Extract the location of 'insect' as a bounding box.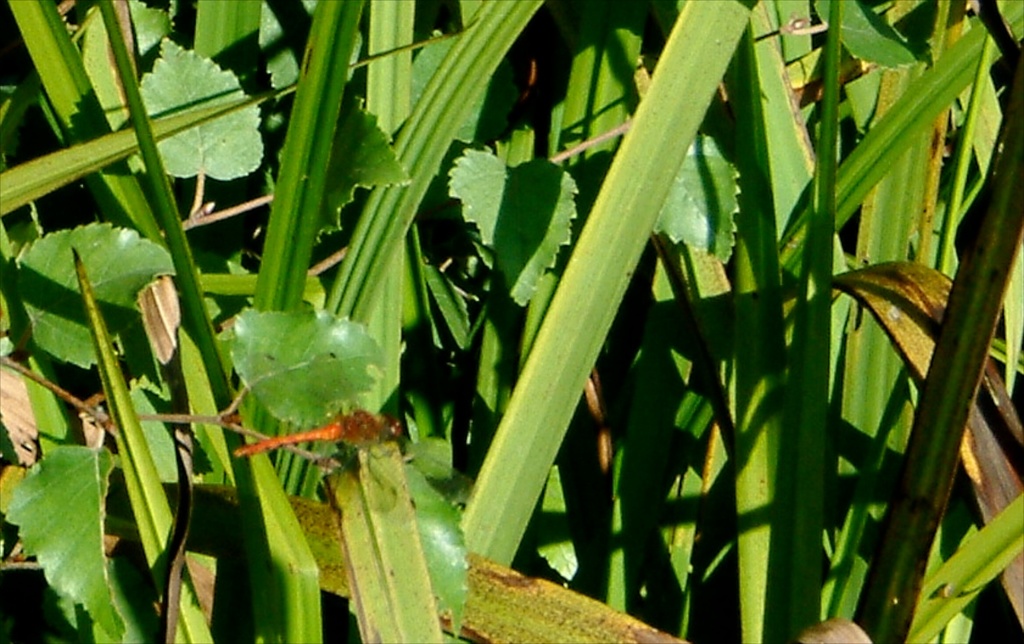
BBox(234, 353, 476, 515).
